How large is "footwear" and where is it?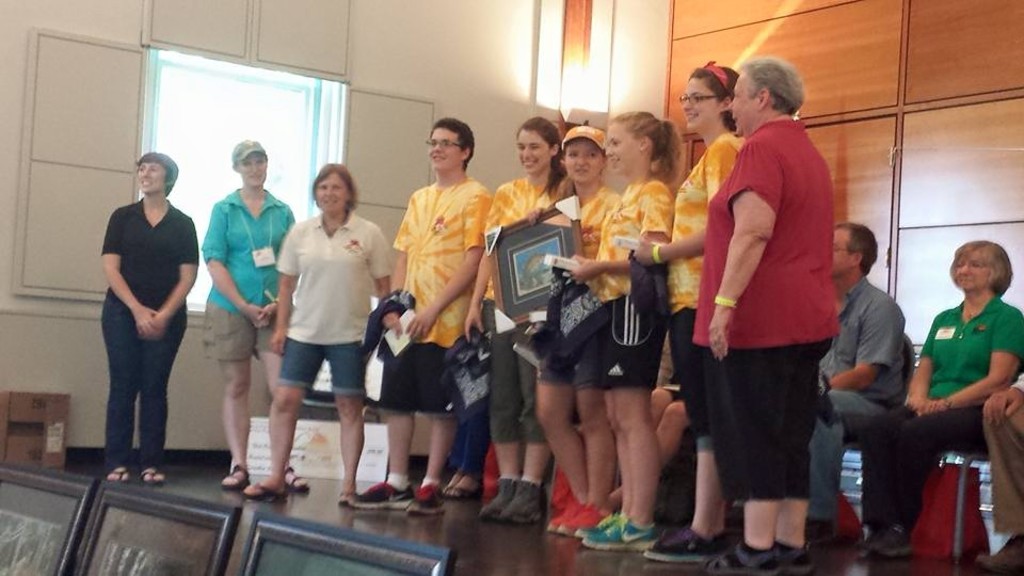
Bounding box: rect(859, 525, 915, 553).
